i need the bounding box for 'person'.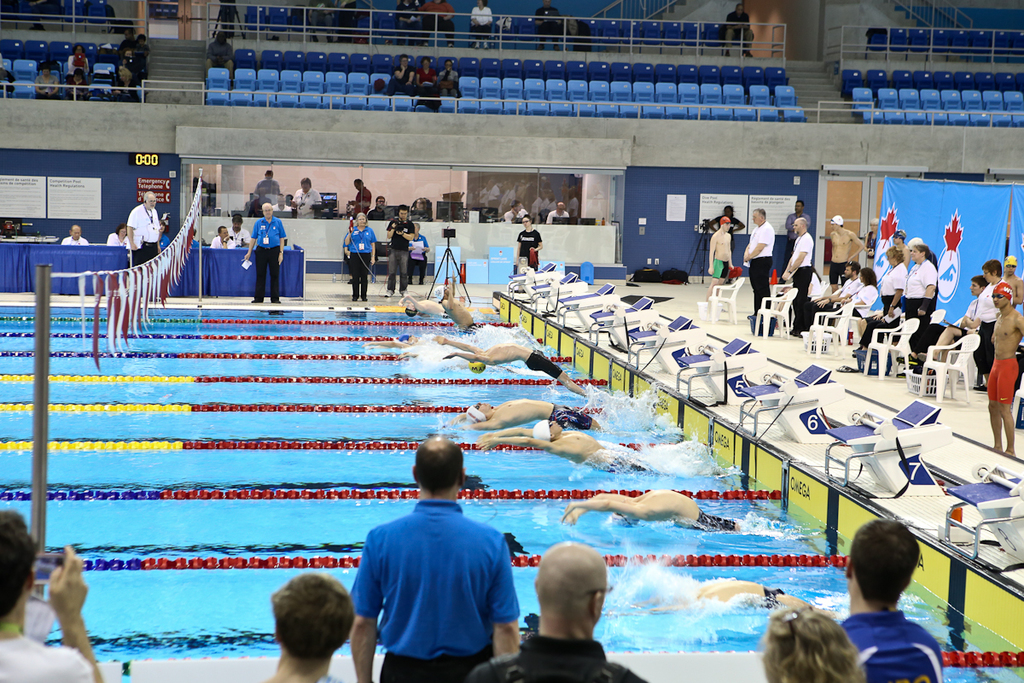
Here it is: (271,576,348,682).
